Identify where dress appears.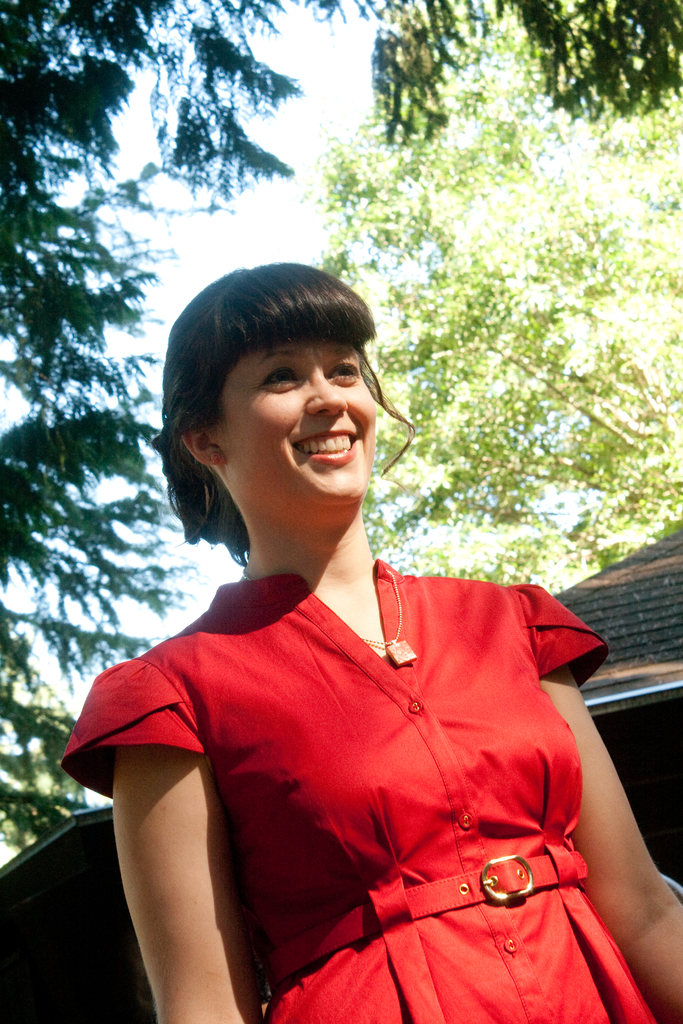
Appears at <region>59, 560, 658, 1023</region>.
